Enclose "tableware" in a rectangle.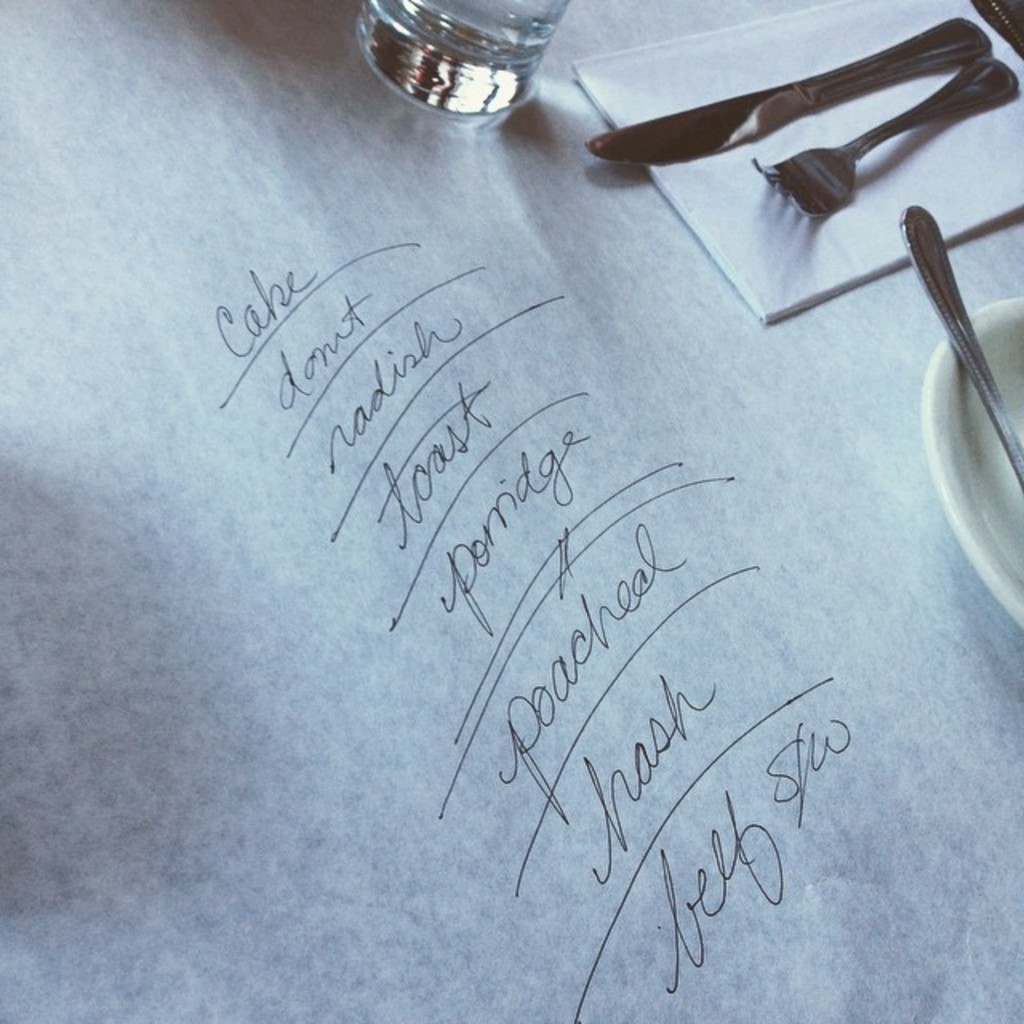
[923, 299, 1022, 630].
